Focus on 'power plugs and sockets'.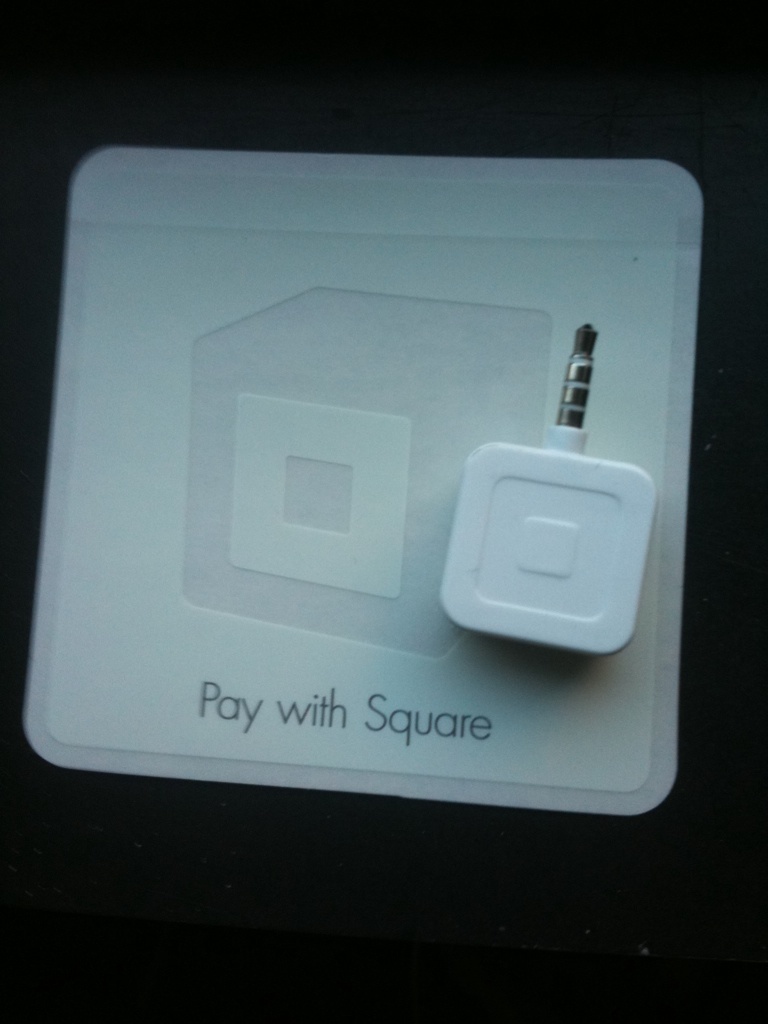
Focused at {"left": 444, "top": 313, "right": 650, "bottom": 668}.
